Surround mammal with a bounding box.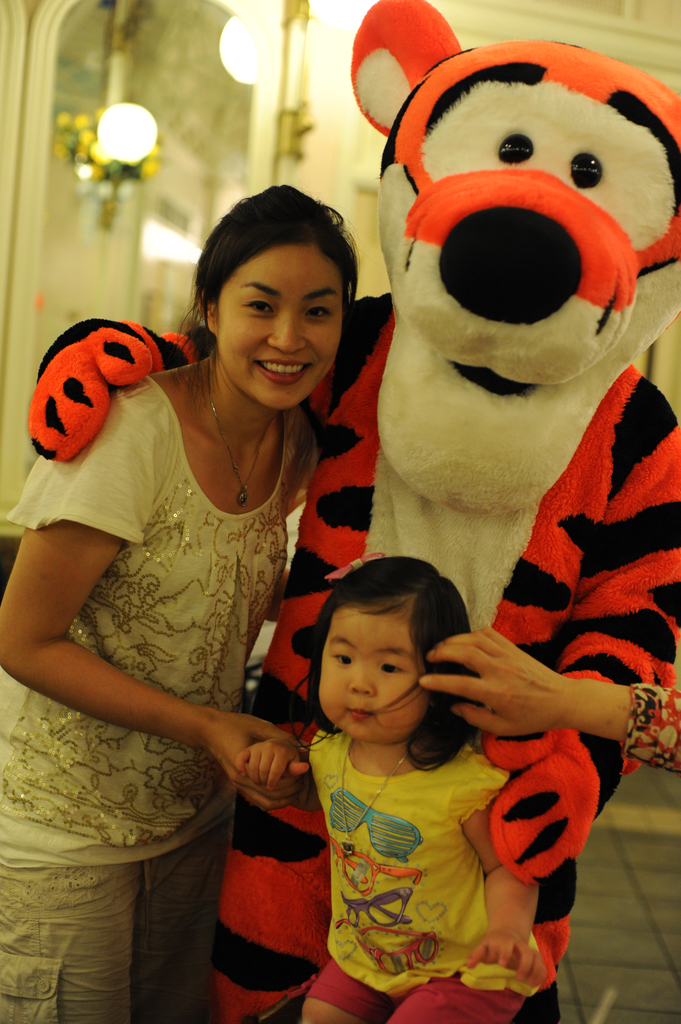
24, 0, 680, 1018.
